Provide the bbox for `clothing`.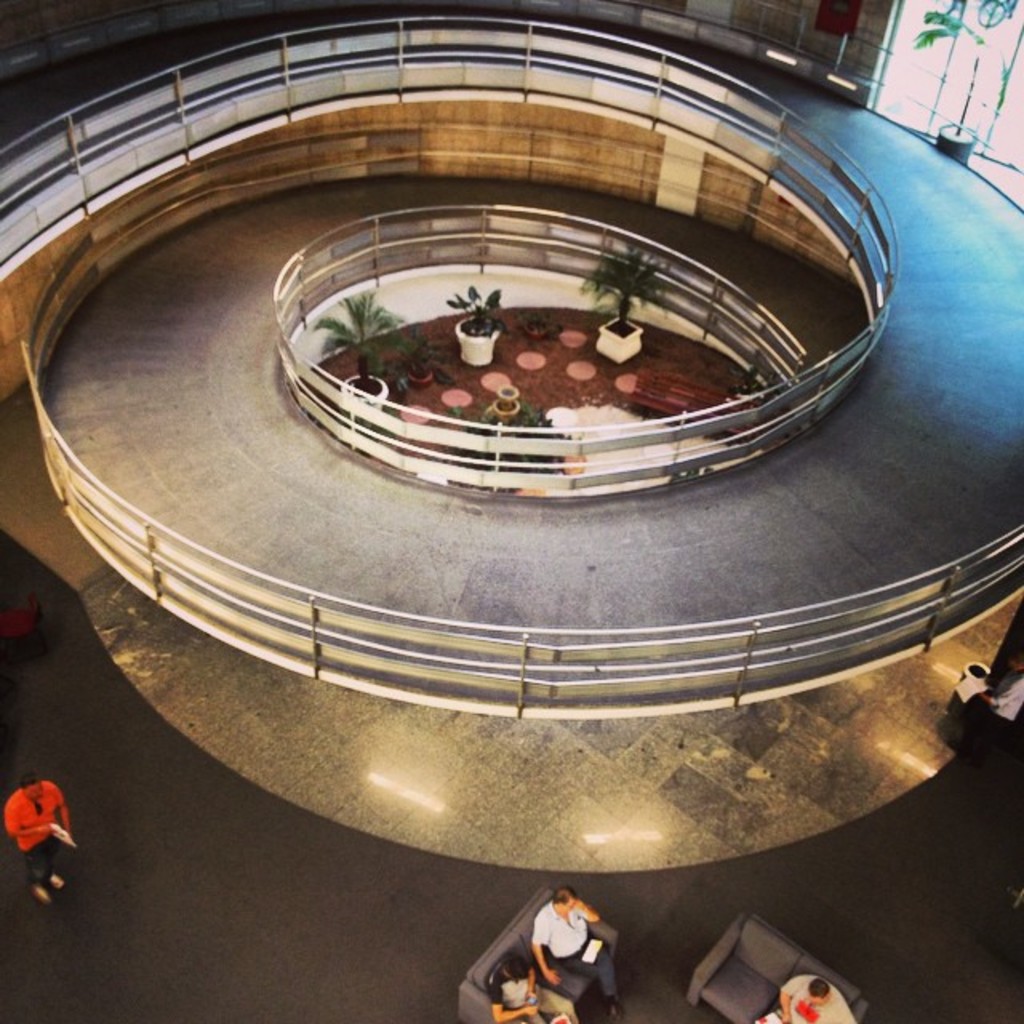
[x1=755, y1=968, x2=858, y2=1022].
